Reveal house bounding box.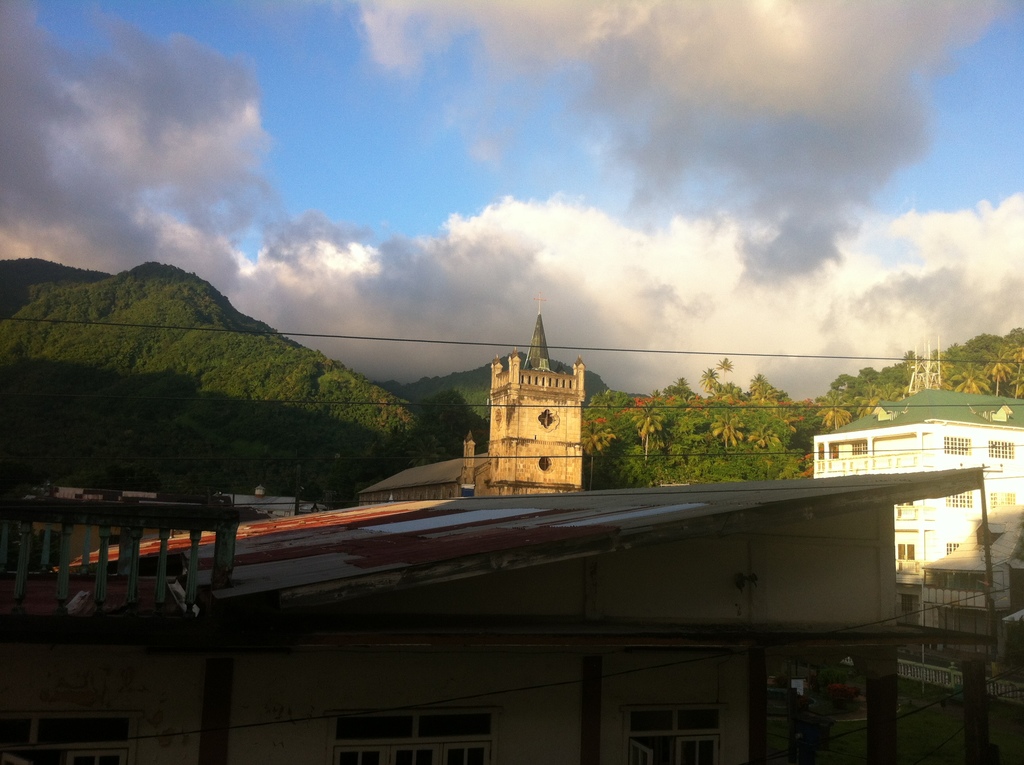
Revealed: [x1=353, y1=296, x2=584, y2=506].
